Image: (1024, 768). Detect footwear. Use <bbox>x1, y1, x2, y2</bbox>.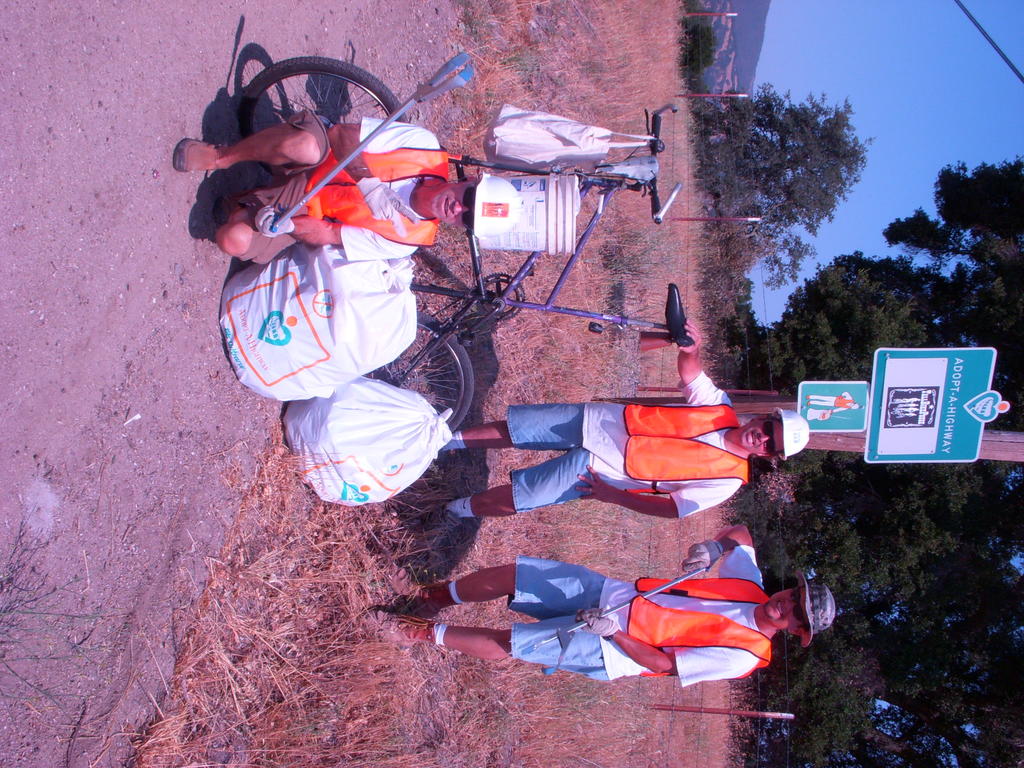
<bbox>808, 403, 812, 404</bbox>.
